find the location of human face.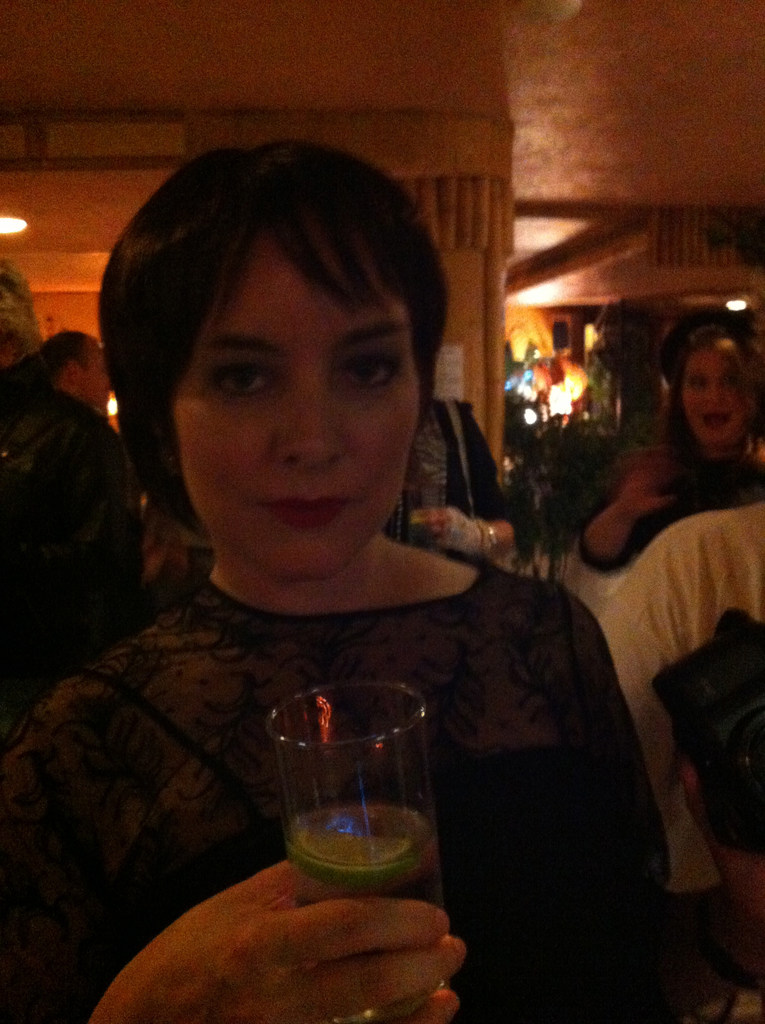
Location: bbox(677, 350, 746, 442).
